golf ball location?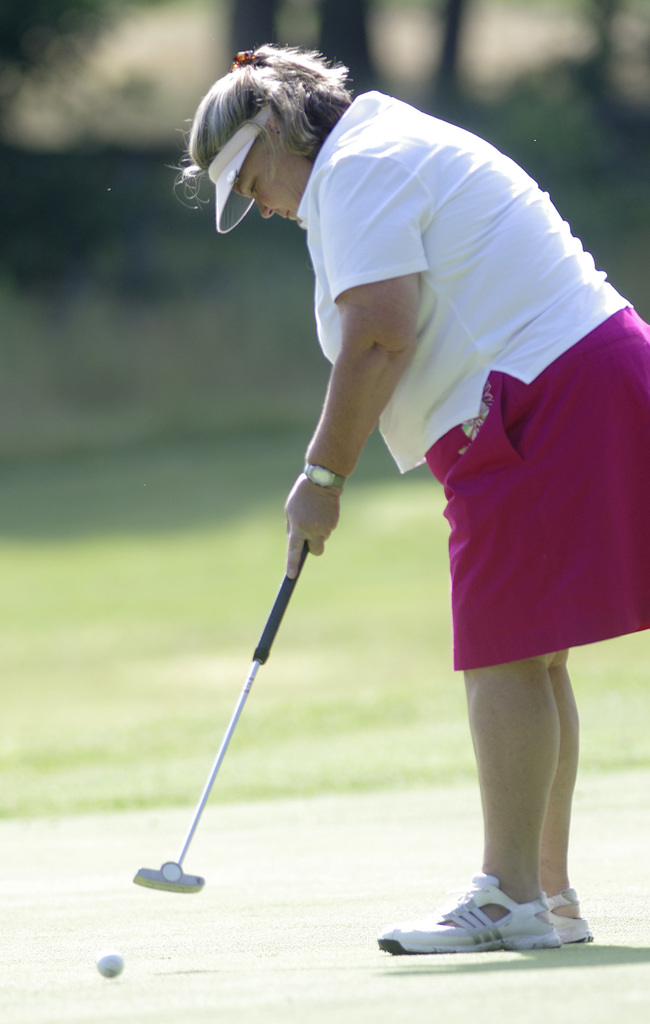
(left=91, top=951, right=129, bottom=980)
